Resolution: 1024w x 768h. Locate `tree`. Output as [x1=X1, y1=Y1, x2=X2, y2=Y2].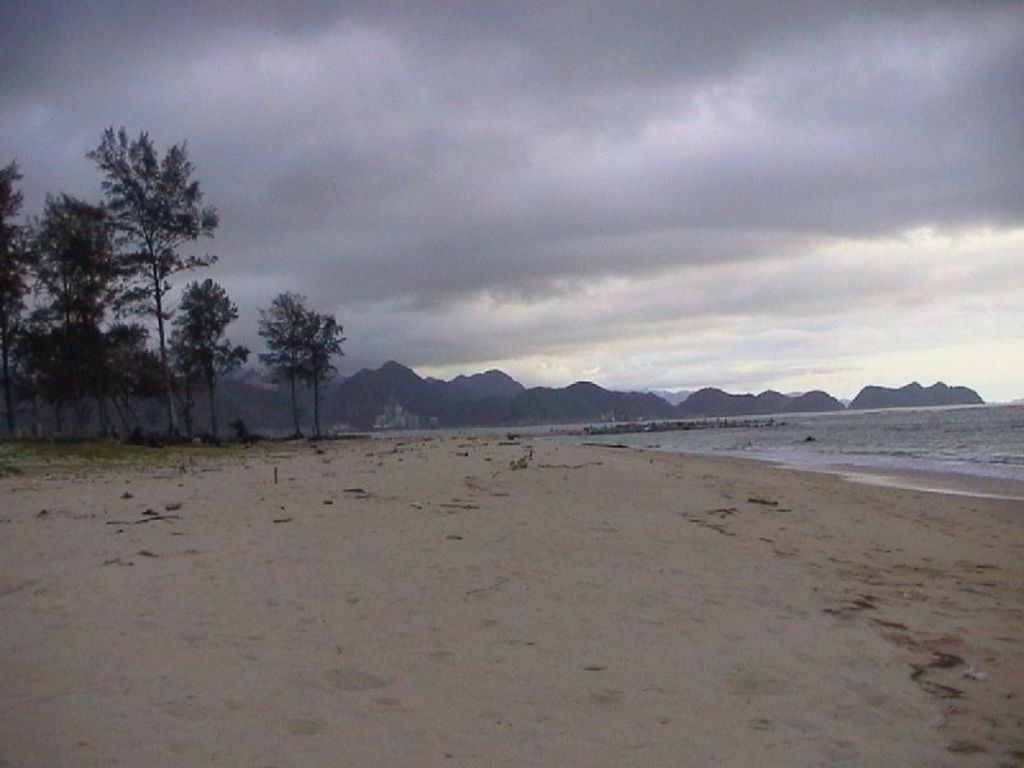
[x1=165, y1=271, x2=237, y2=456].
